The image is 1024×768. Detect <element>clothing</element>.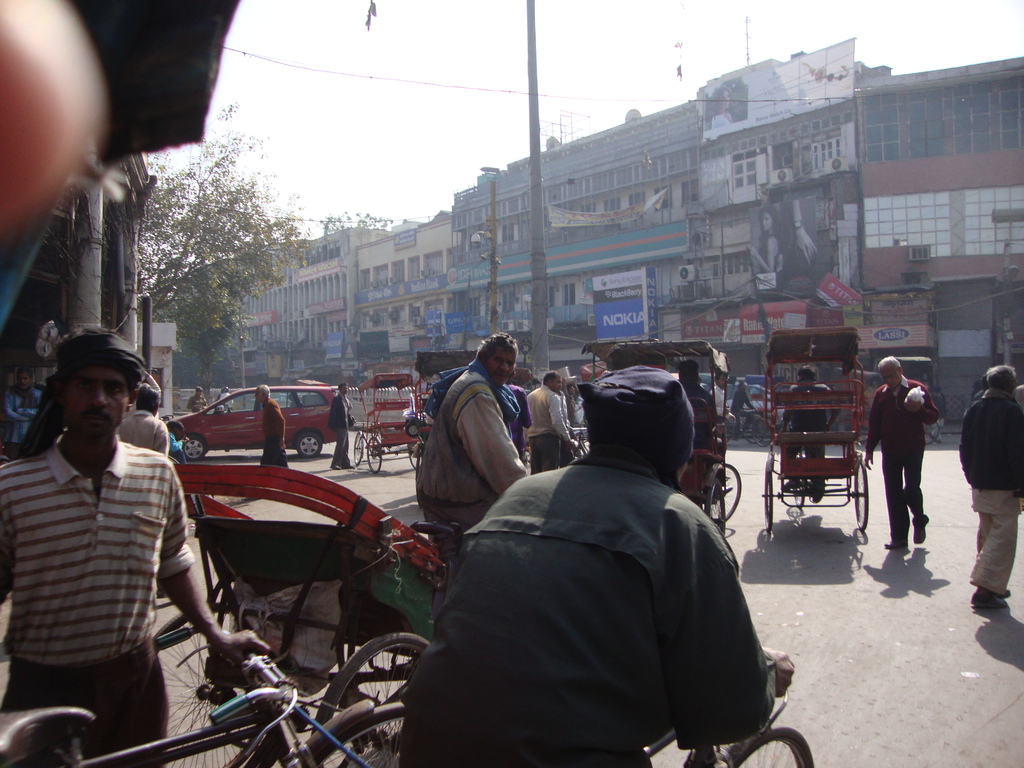
Detection: Rect(255, 396, 282, 475).
